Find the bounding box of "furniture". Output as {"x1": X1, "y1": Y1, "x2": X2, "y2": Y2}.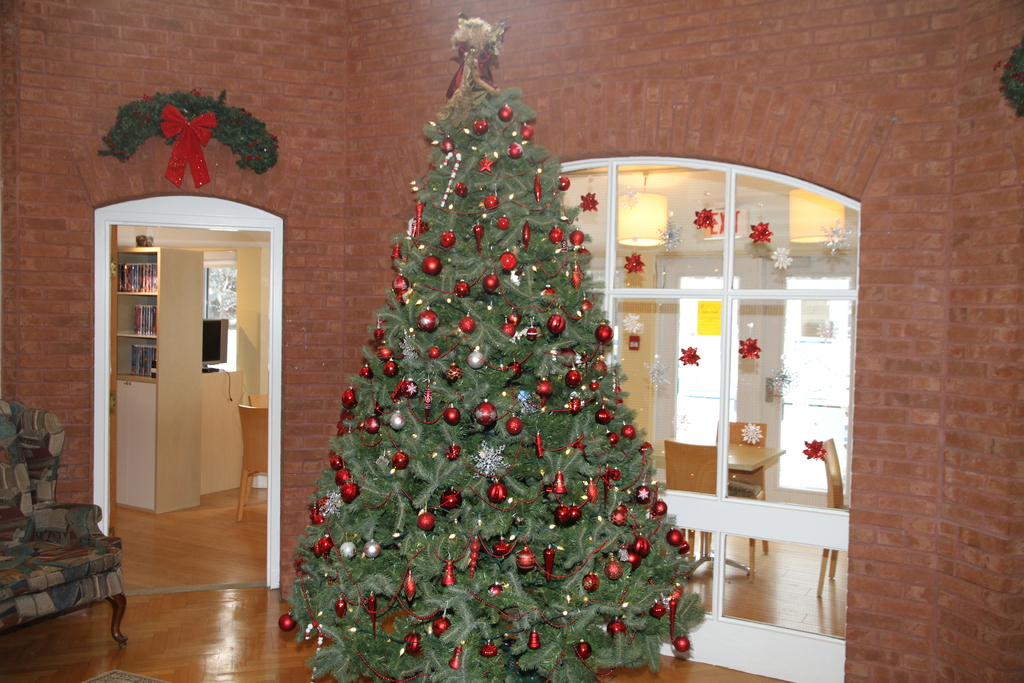
{"x1": 817, "y1": 437, "x2": 846, "y2": 597}.
